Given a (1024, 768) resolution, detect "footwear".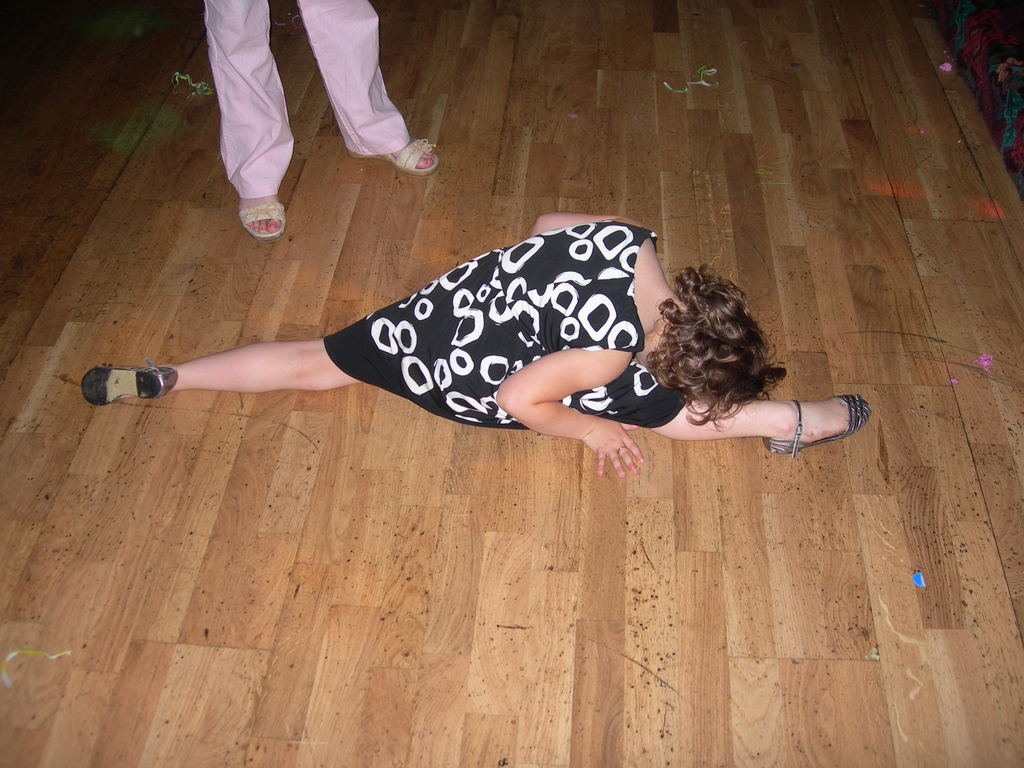
bbox=(229, 191, 295, 234).
